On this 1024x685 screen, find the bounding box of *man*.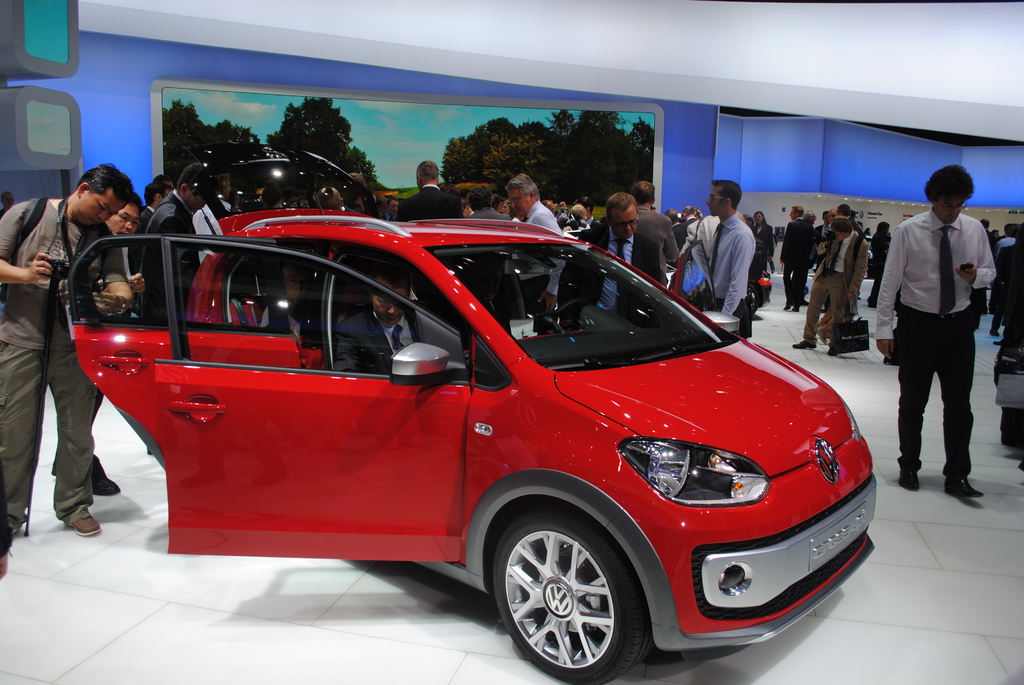
Bounding box: [left=566, top=203, right=589, bottom=230].
